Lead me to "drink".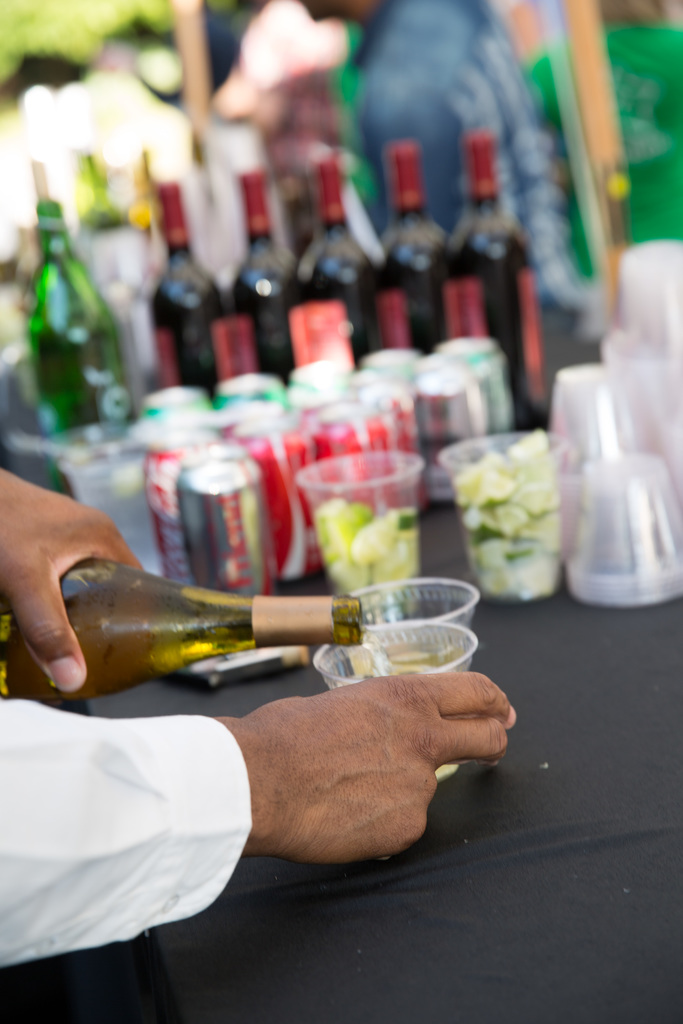
Lead to bbox=[351, 646, 463, 673].
